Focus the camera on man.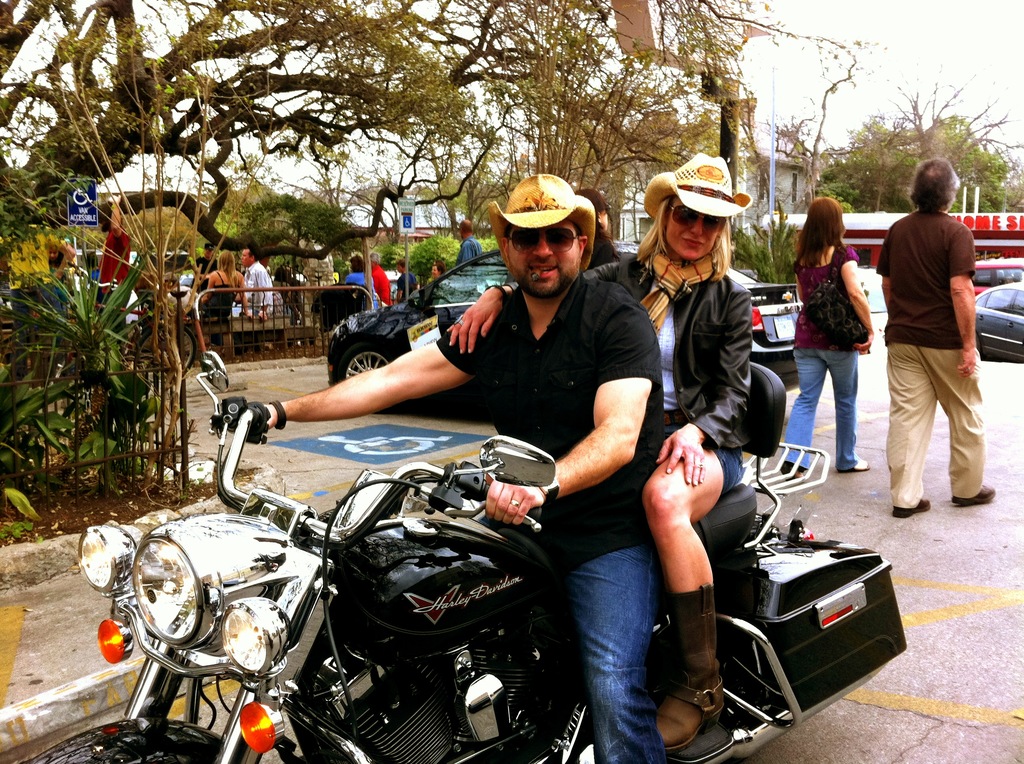
Focus region: bbox(456, 221, 480, 264).
